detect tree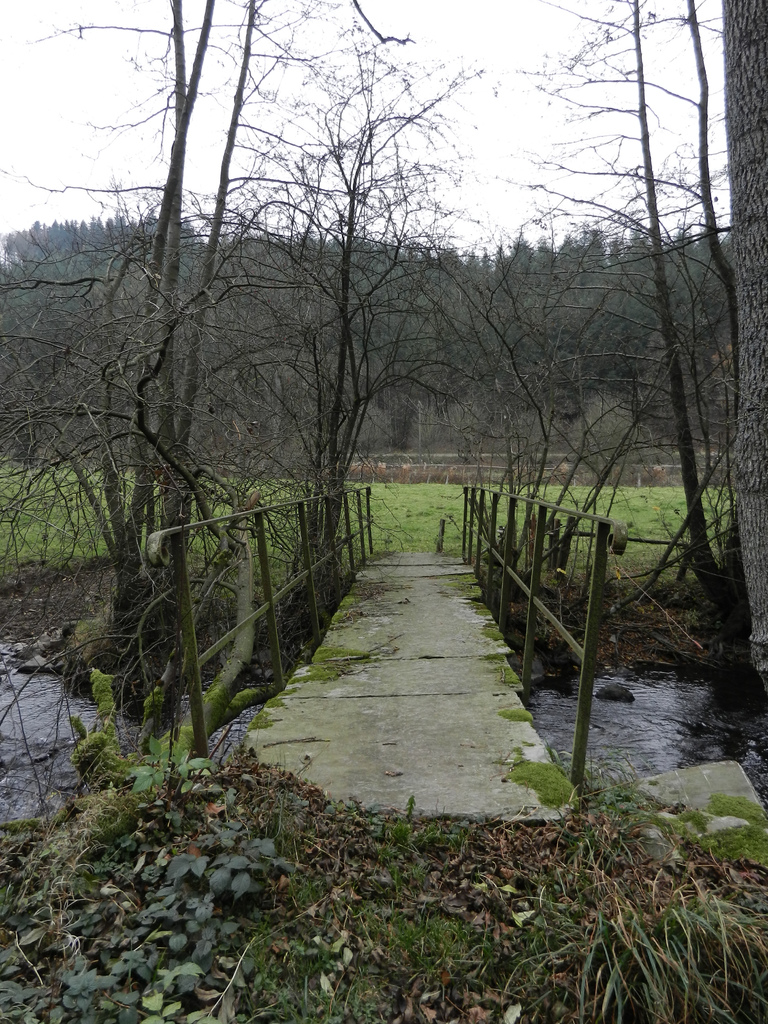
[left=0, top=0, right=415, bottom=728]
